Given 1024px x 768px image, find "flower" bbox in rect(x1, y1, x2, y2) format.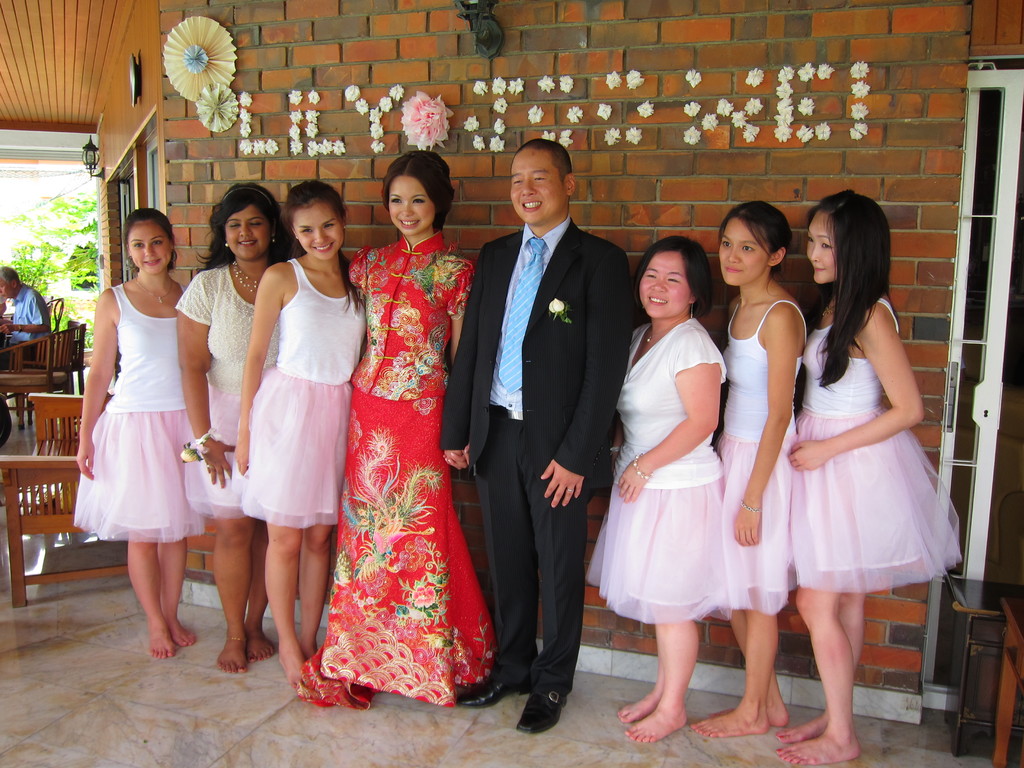
rect(410, 586, 437, 607).
